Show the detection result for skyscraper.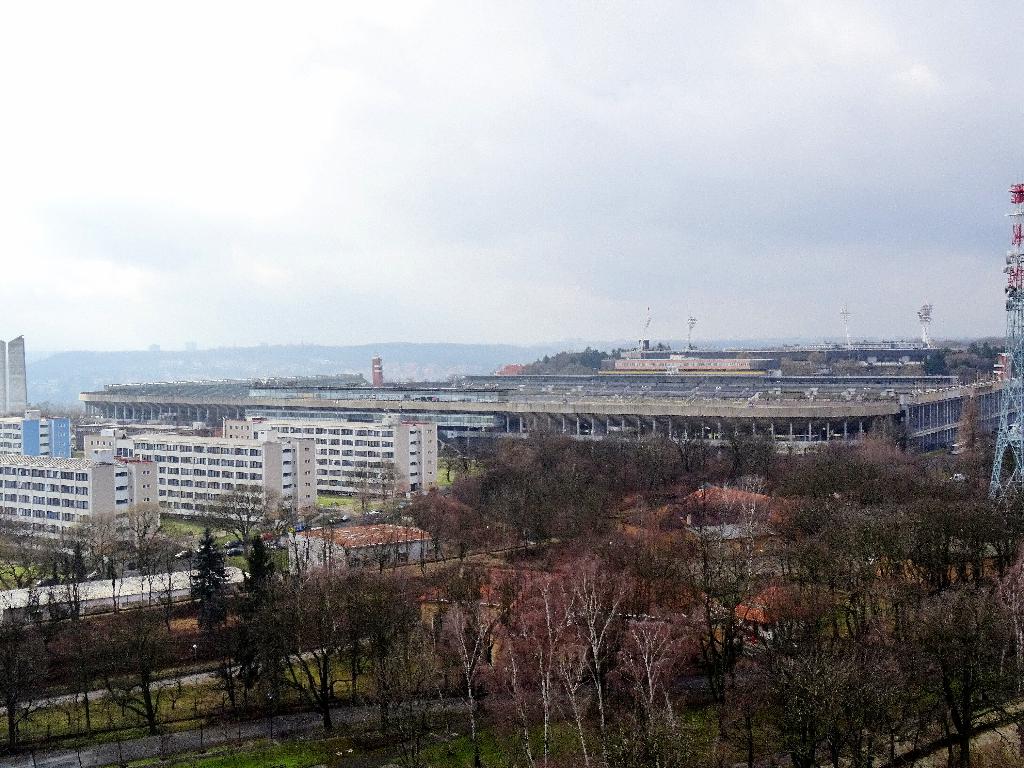
{"left": 0, "top": 413, "right": 73, "bottom": 462}.
